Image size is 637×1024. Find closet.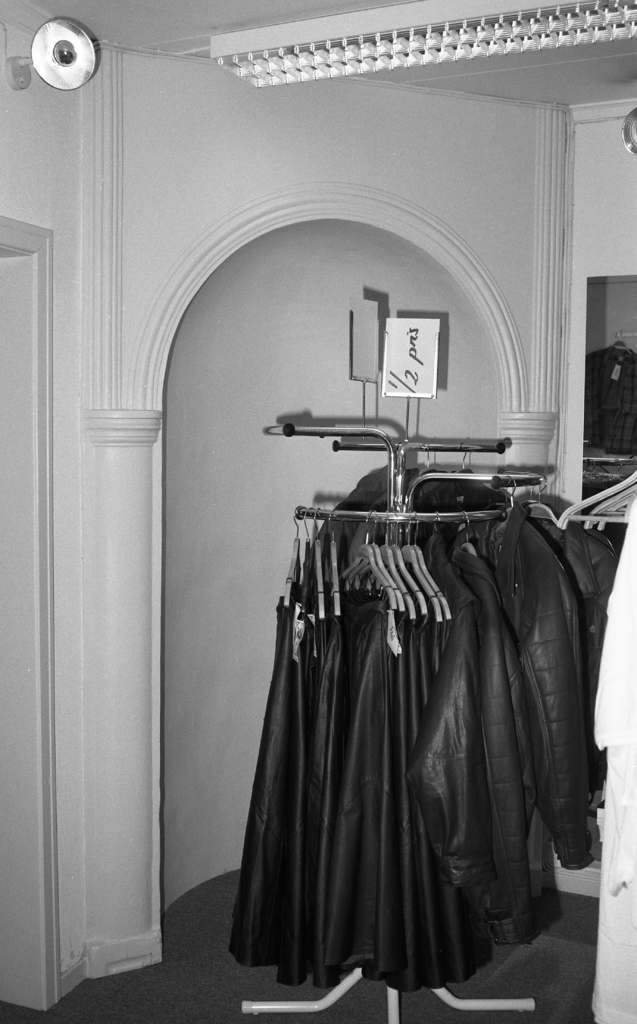
bbox=(220, 429, 545, 998).
